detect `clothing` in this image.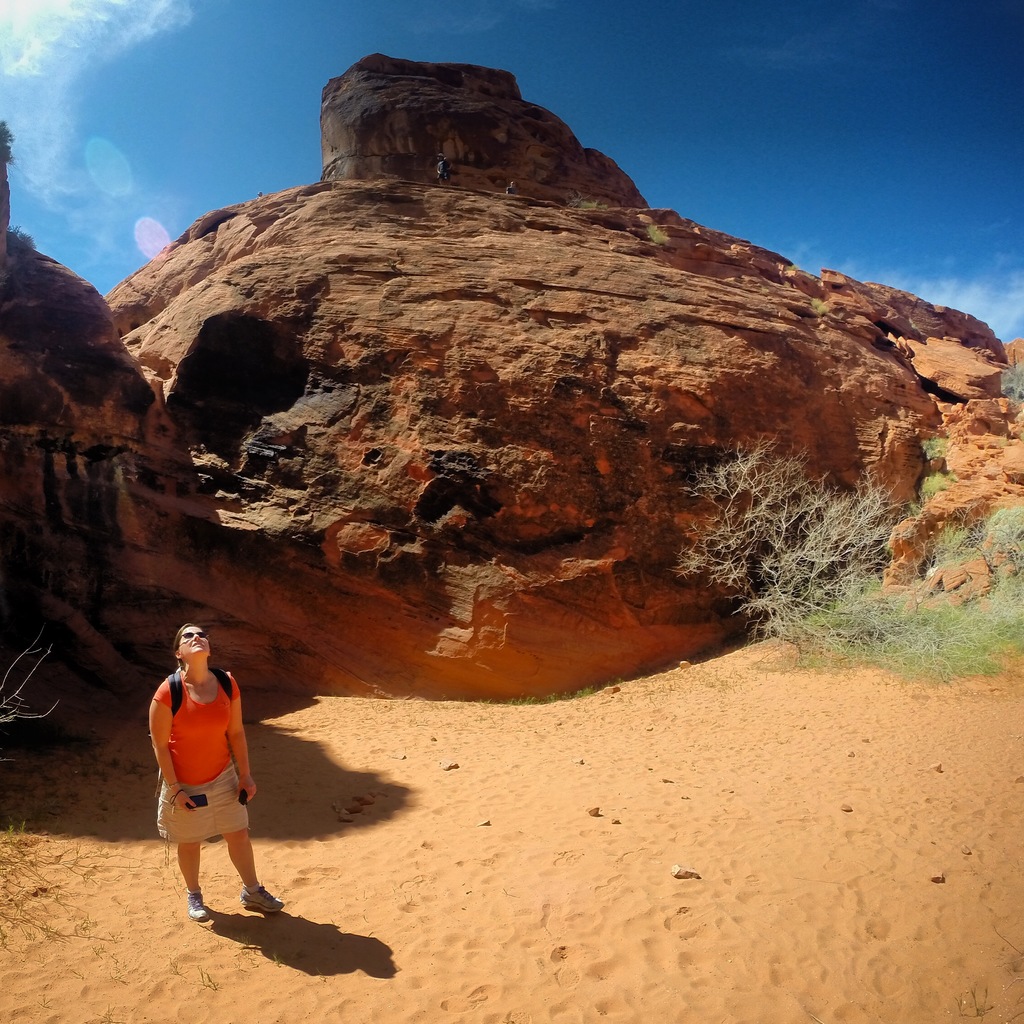
Detection: 438,159,447,181.
